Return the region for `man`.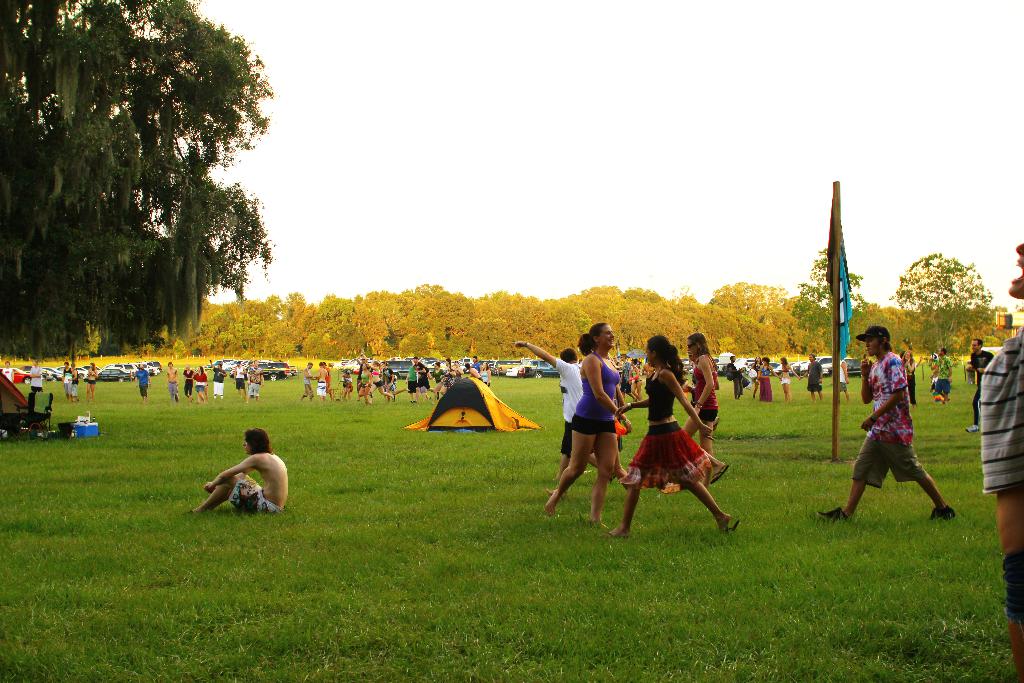
bbox=(193, 422, 287, 518).
